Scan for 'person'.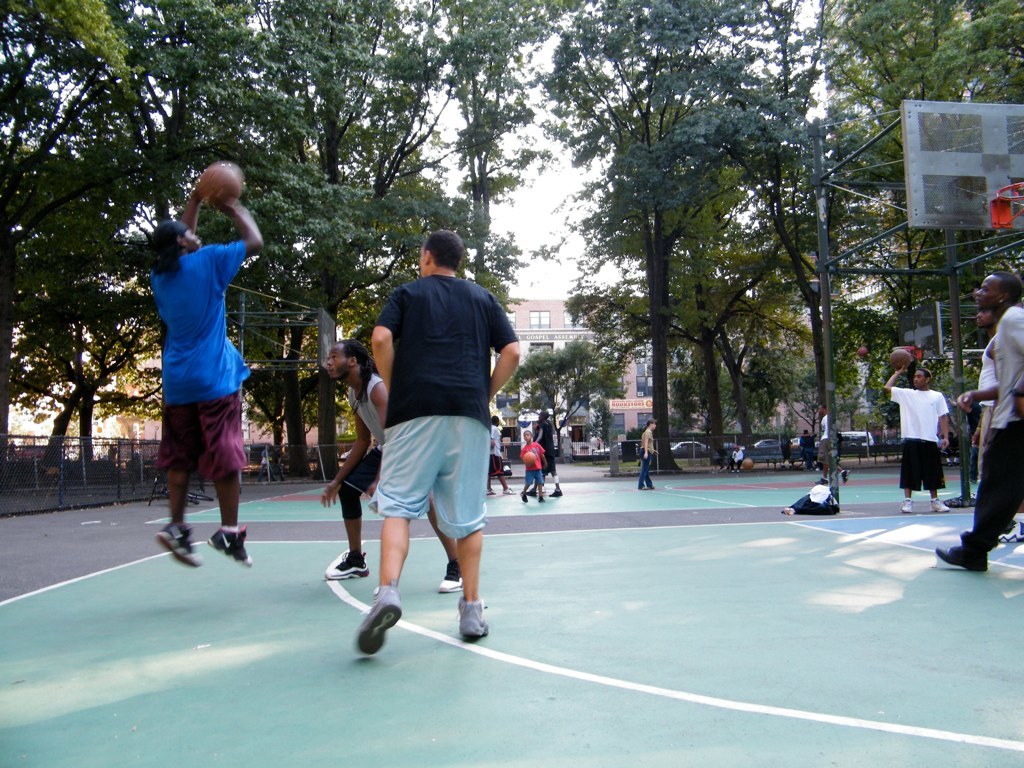
Scan result: <region>880, 362, 954, 515</region>.
